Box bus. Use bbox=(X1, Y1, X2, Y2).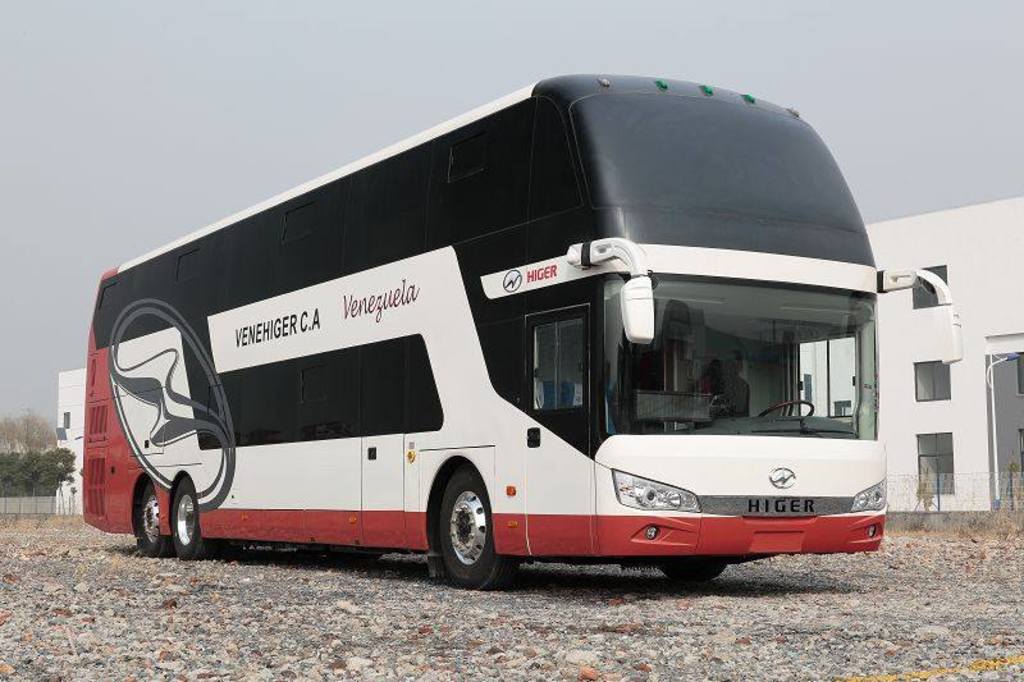
bbox=(74, 70, 963, 590).
